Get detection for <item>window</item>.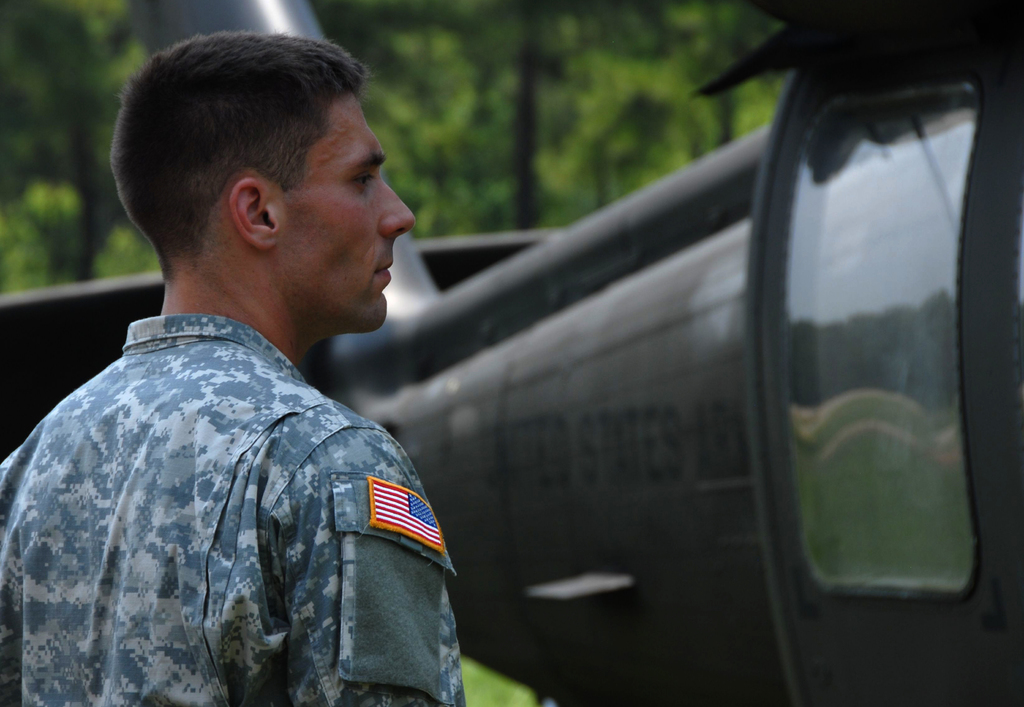
Detection: crop(755, 30, 991, 635).
